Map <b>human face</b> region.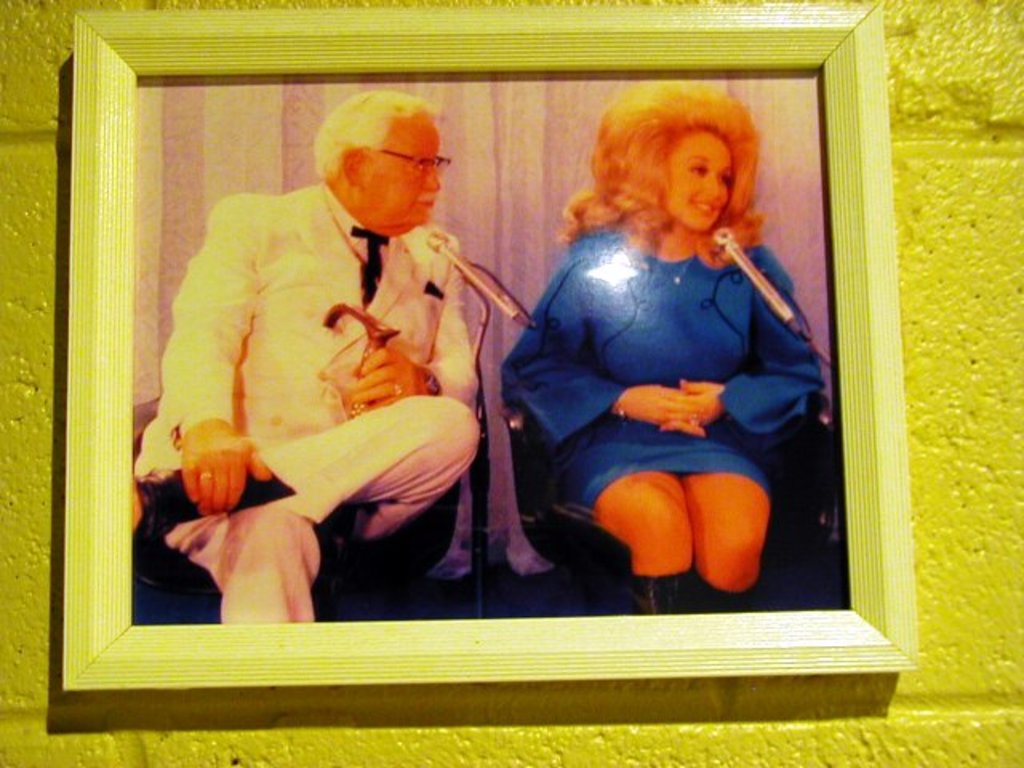
Mapped to {"x1": 360, "y1": 118, "x2": 440, "y2": 232}.
